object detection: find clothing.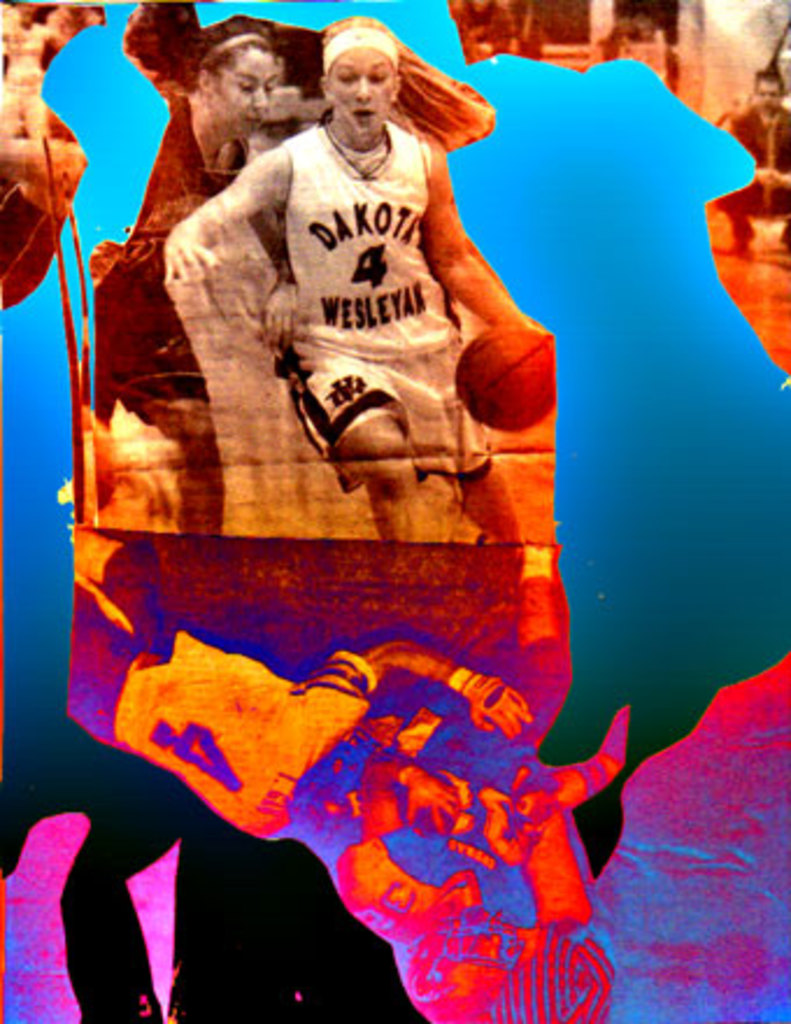
[724,98,789,219].
